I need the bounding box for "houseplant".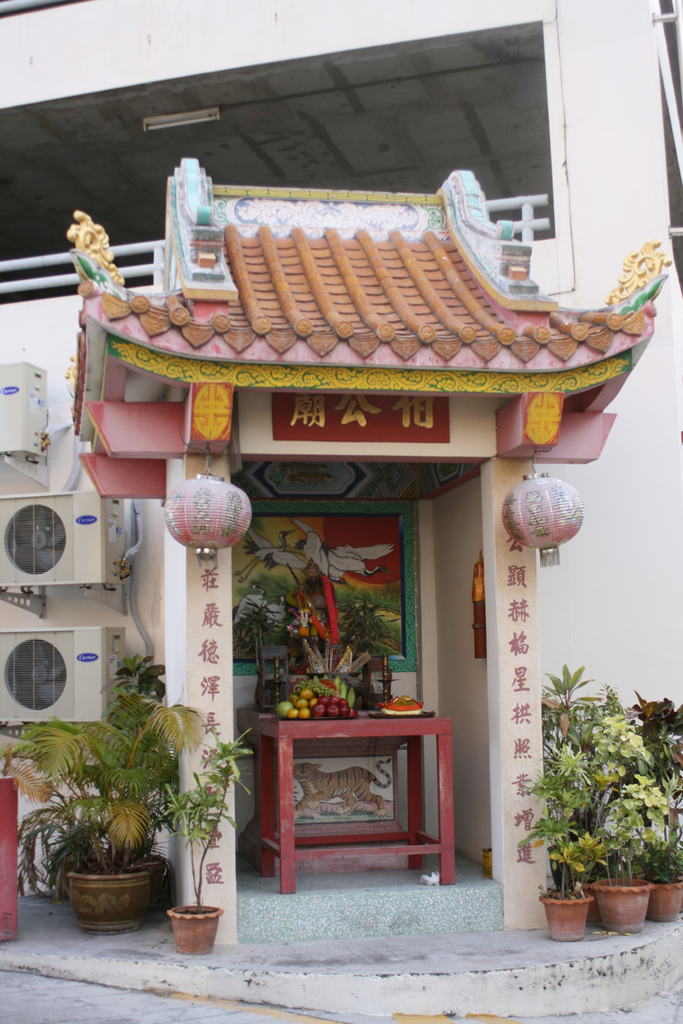
Here it is: detection(652, 769, 682, 914).
